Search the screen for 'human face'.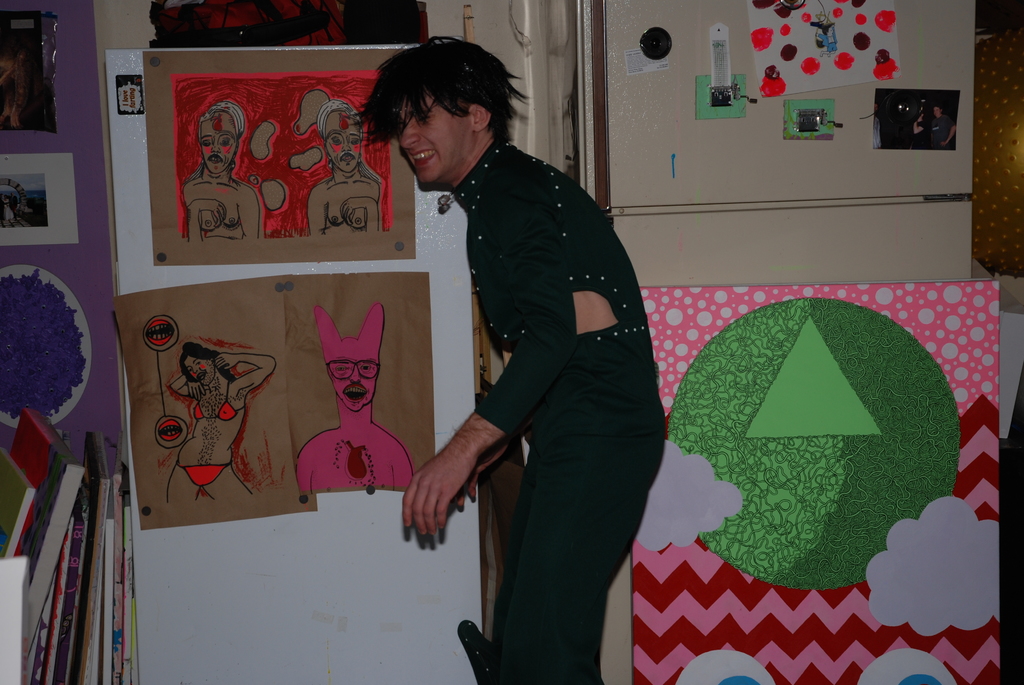
Found at (left=326, top=109, right=360, bottom=169).
